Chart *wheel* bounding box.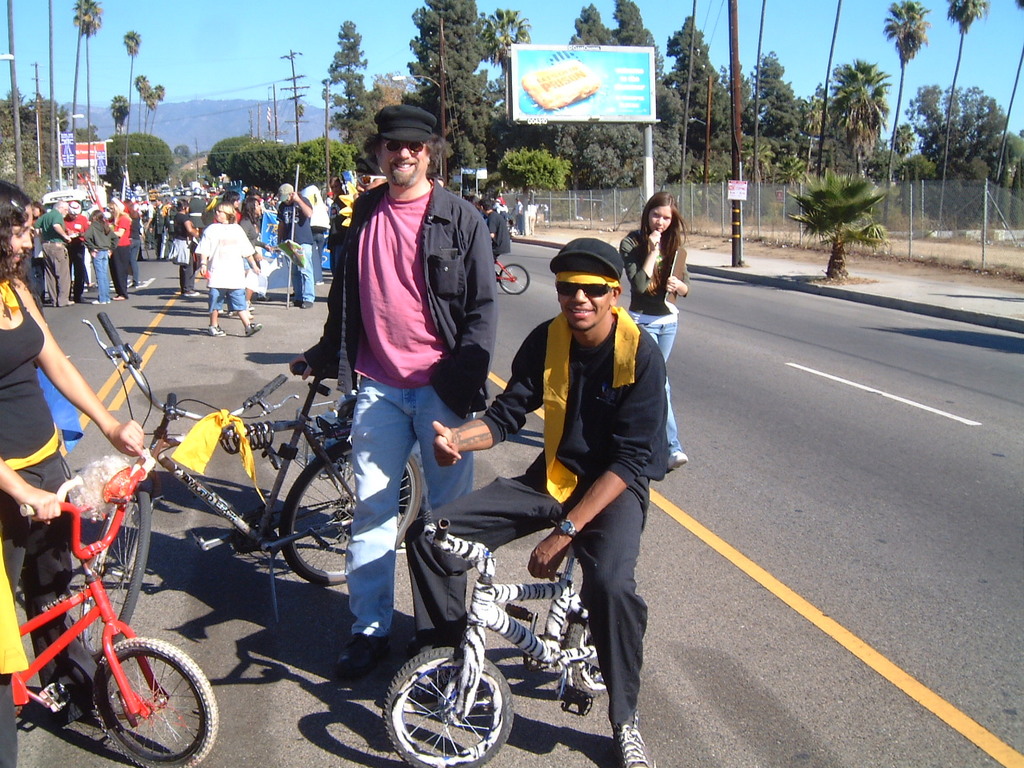
Charted: l=386, t=645, r=514, b=767.
